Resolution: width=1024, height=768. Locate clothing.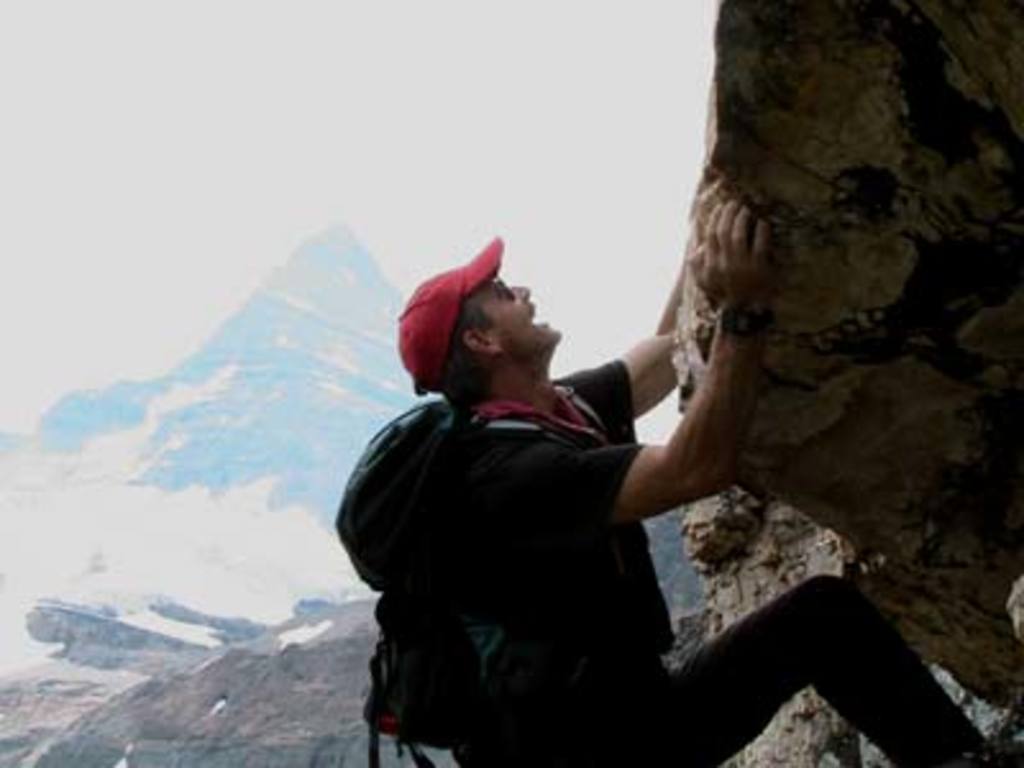
340:284:727:763.
